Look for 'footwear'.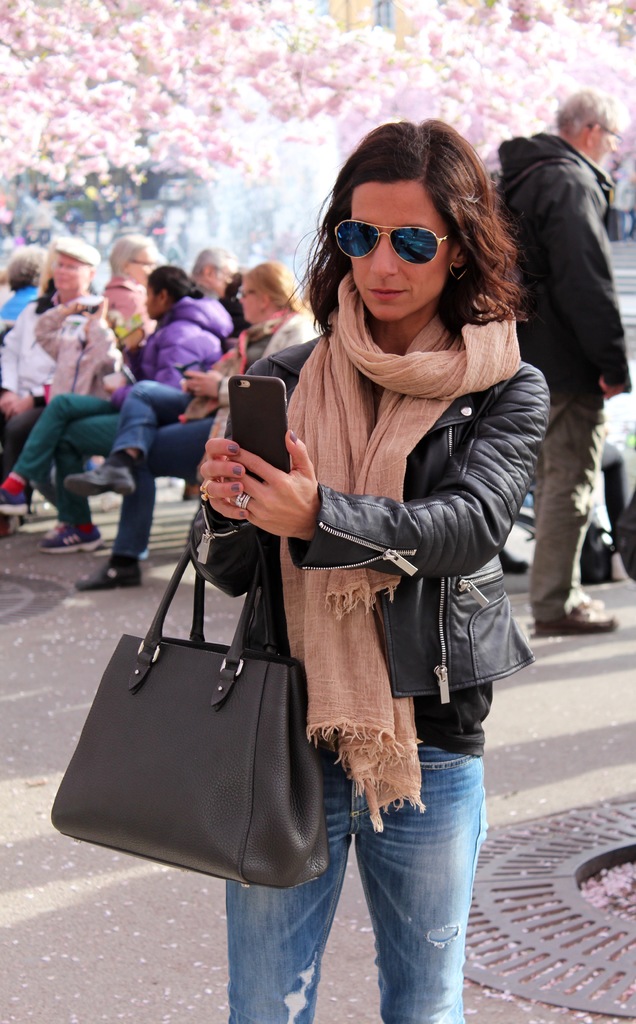
Found: x1=76, y1=554, x2=139, y2=588.
